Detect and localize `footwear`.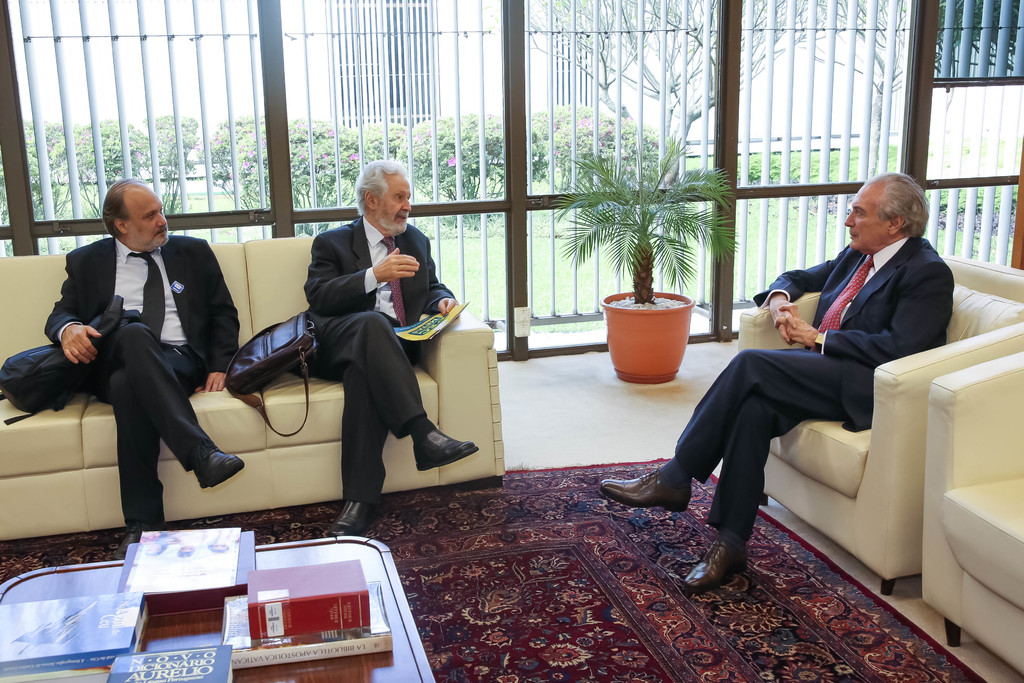
Localized at bbox=[120, 521, 150, 561].
